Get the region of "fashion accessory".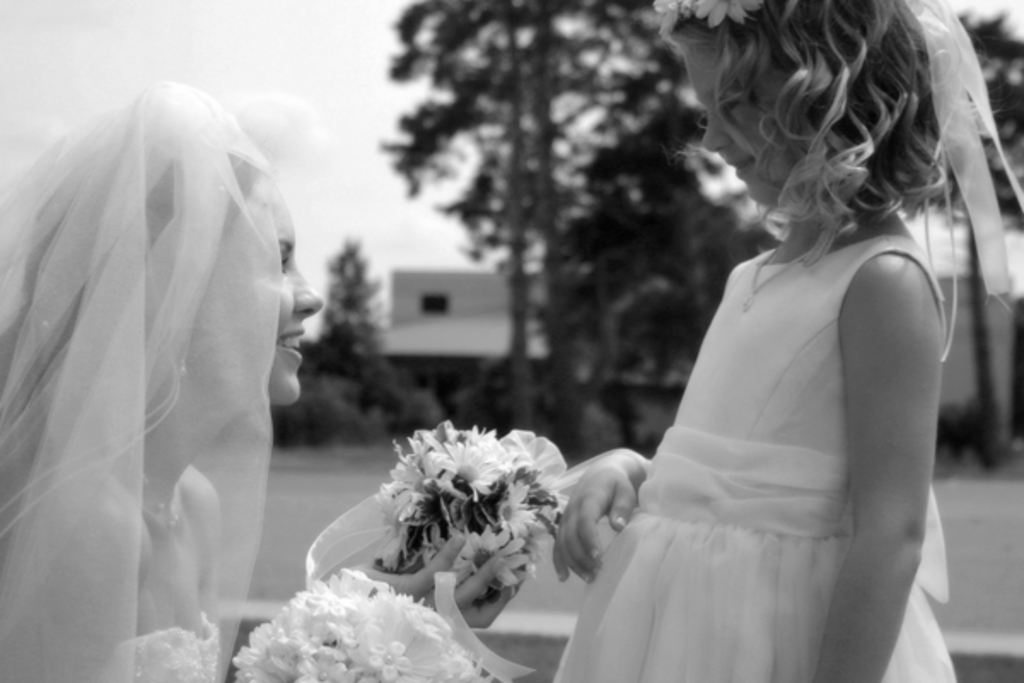
{"x1": 689, "y1": 0, "x2": 763, "y2": 26}.
